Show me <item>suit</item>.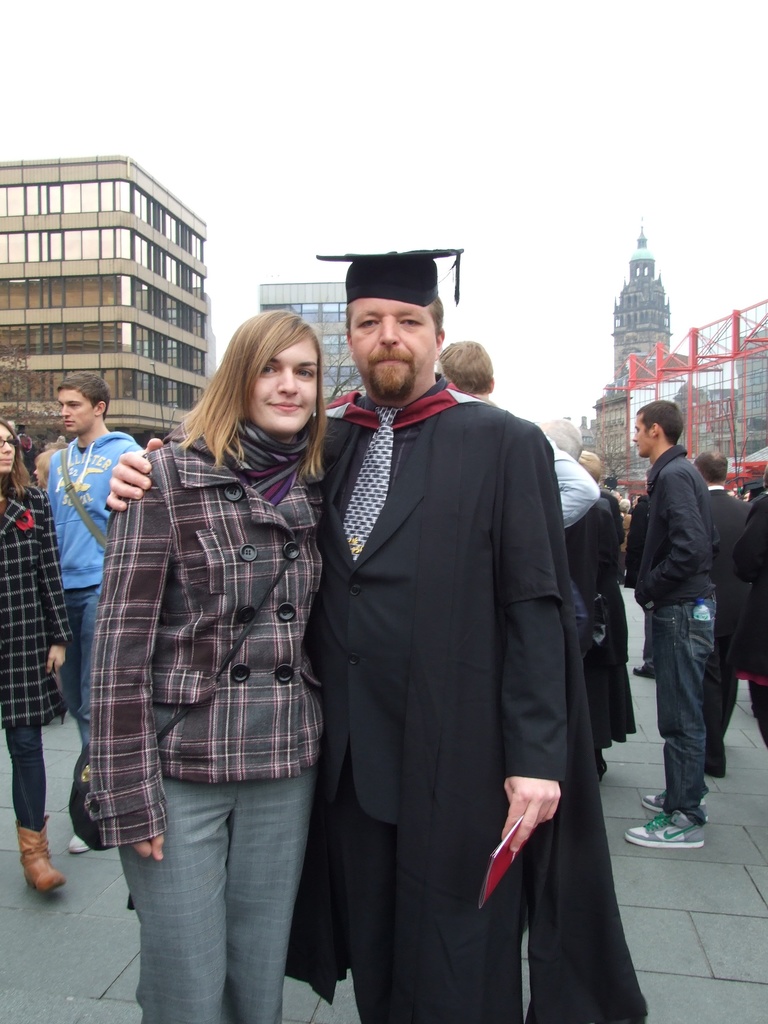
<item>suit</item> is here: detection(310, 271, 618, 1007).
